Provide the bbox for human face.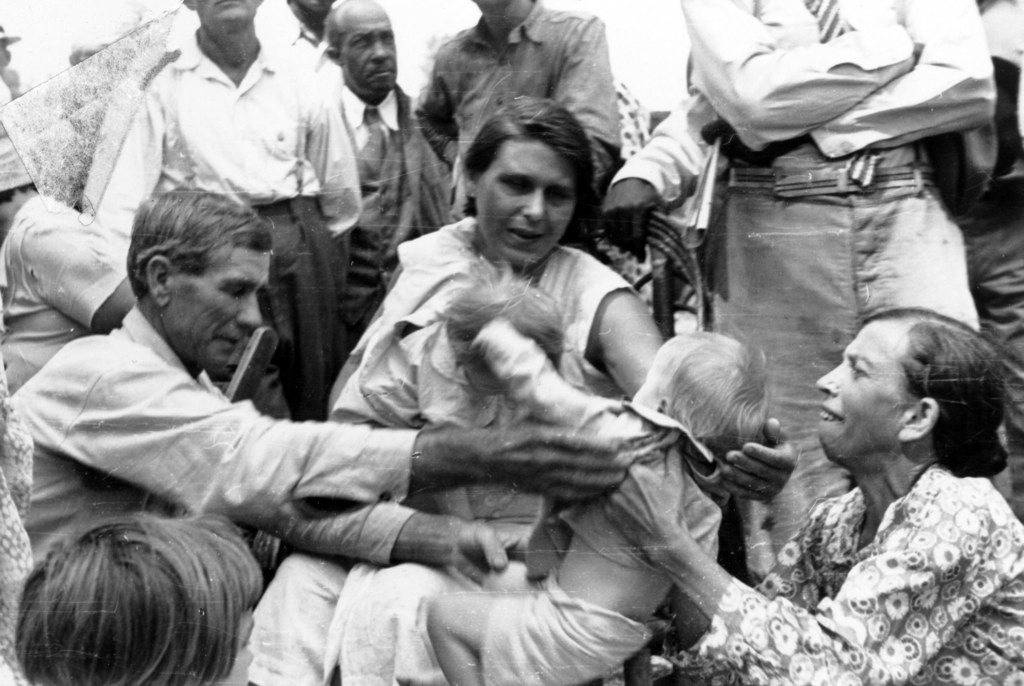
<box>346,2,396,88</box>.
